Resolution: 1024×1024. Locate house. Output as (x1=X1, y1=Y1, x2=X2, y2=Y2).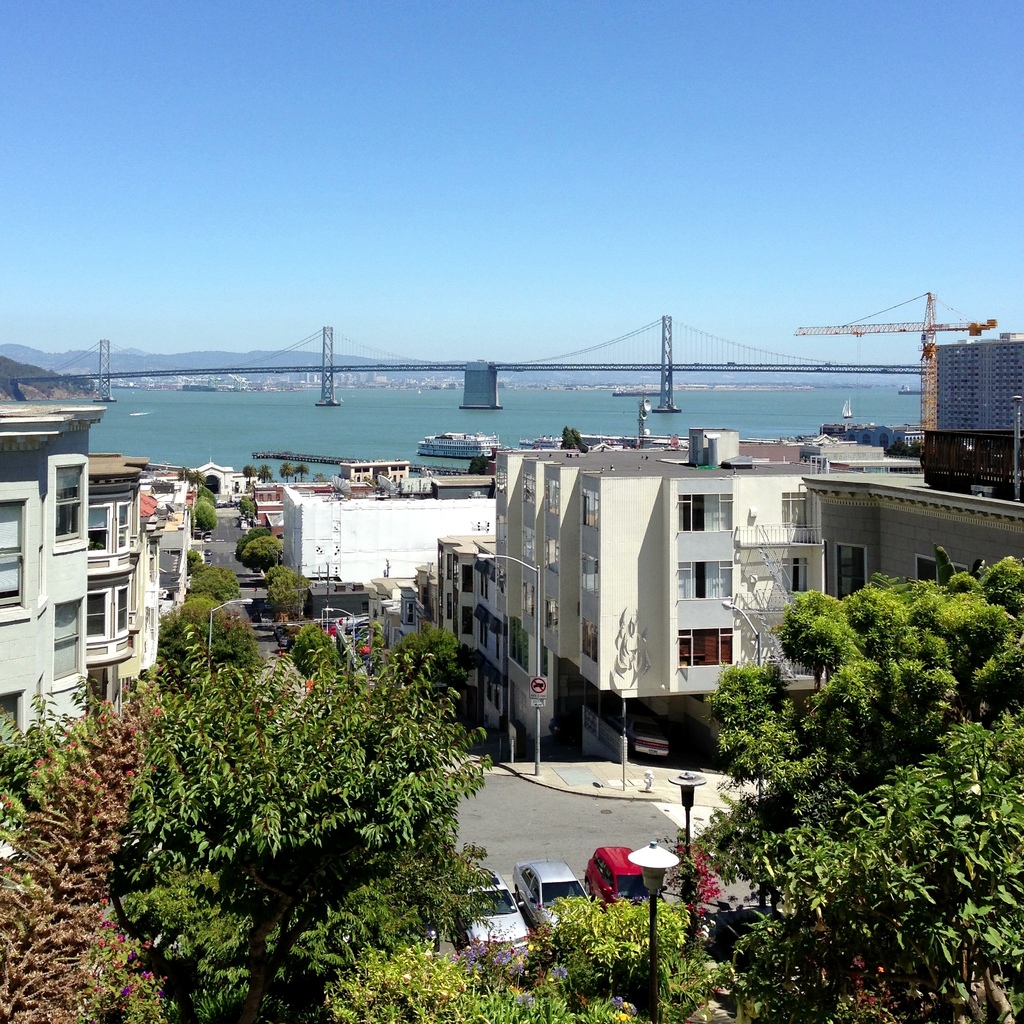
(x1=340, y1=462, x2=410, y2=478).
